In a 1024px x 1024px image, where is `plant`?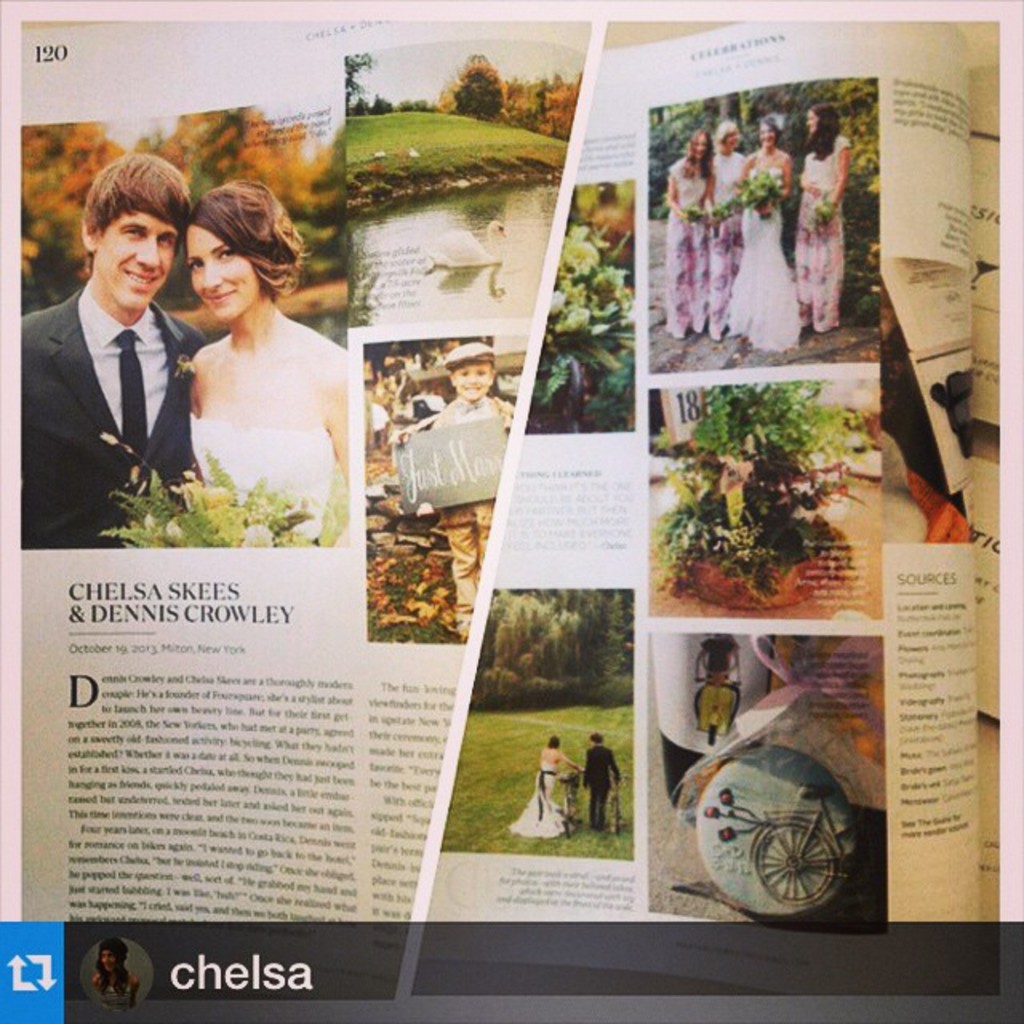
691,192,726,227.
